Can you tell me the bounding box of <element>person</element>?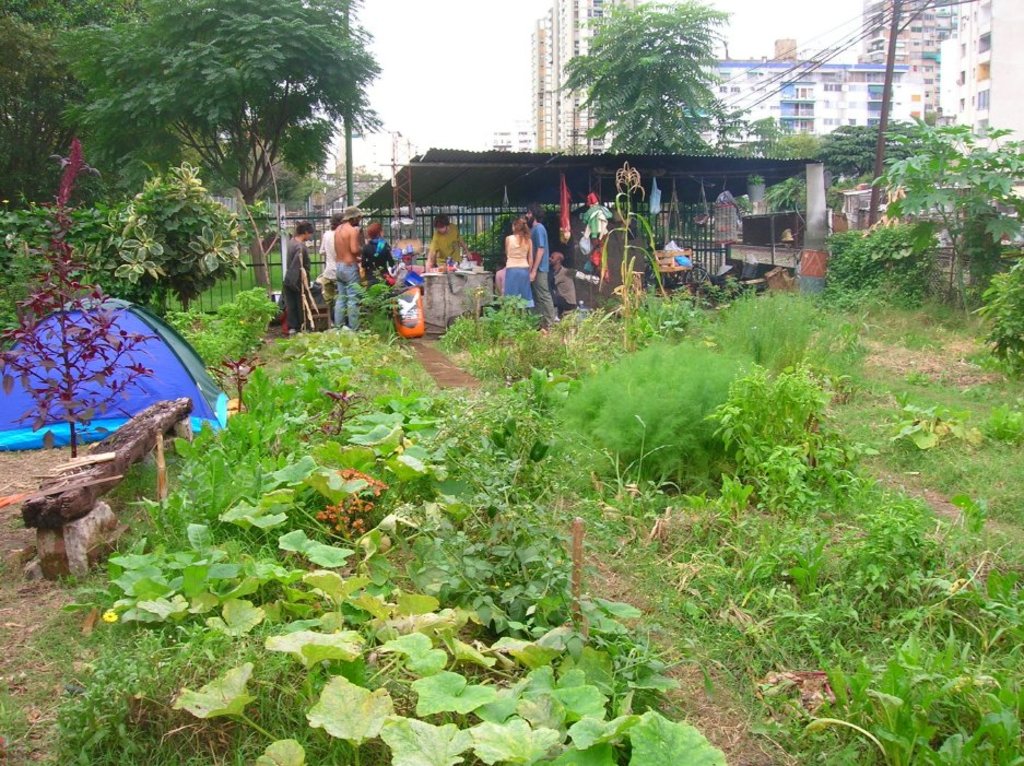
317, 217, 341, 304.
